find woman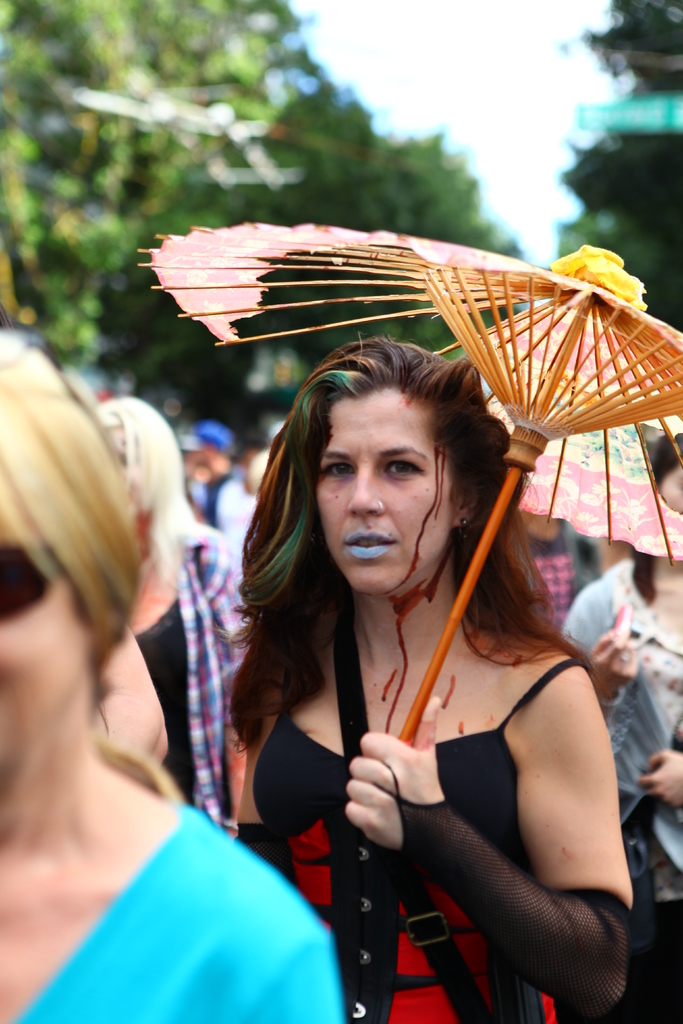
97 391 246 827
